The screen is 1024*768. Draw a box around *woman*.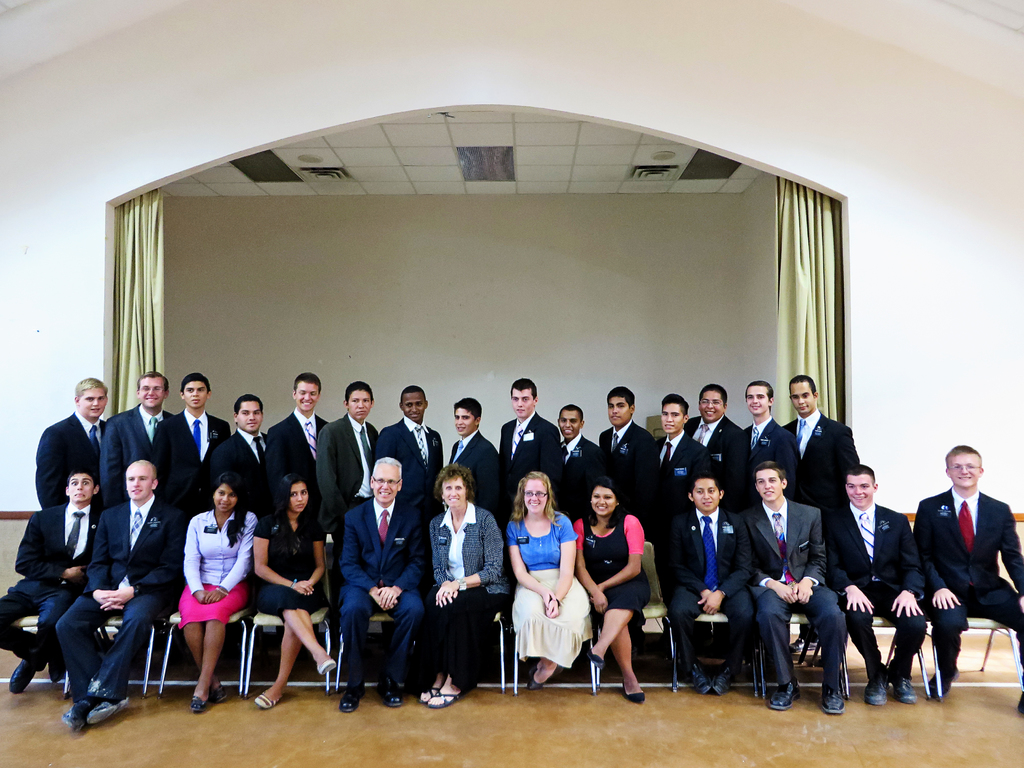
173/470/257/711.
